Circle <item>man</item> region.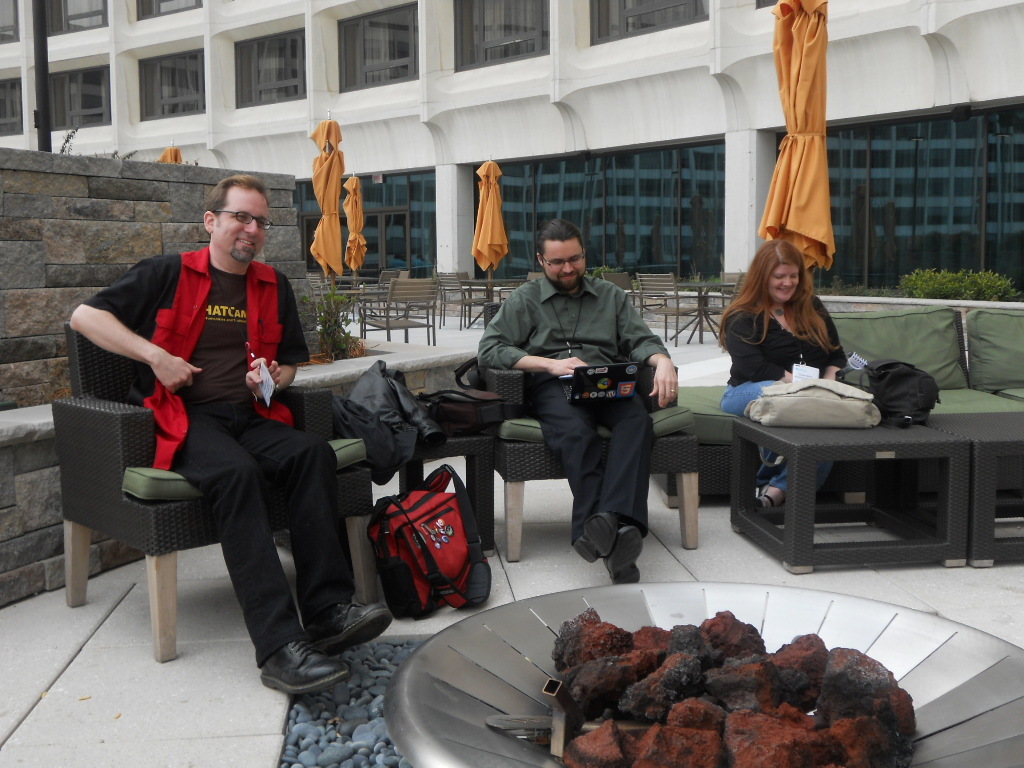
Region: {"left": 478, "top": 219, "right": 680, "bottom": 581}.
